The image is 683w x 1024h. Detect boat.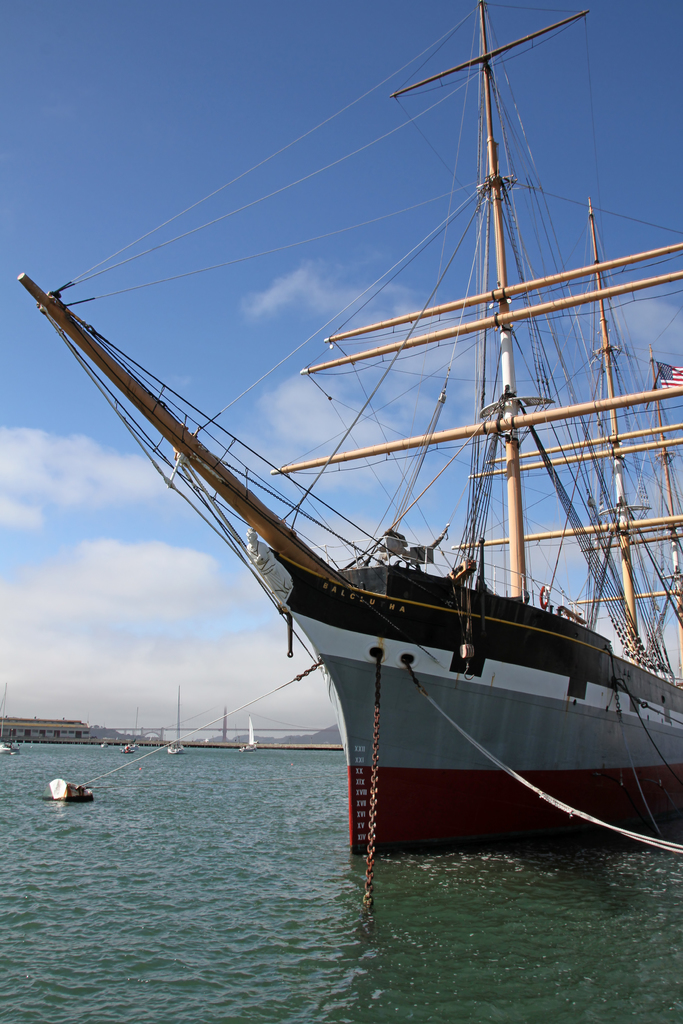
Detection: [121,736,142,757].
